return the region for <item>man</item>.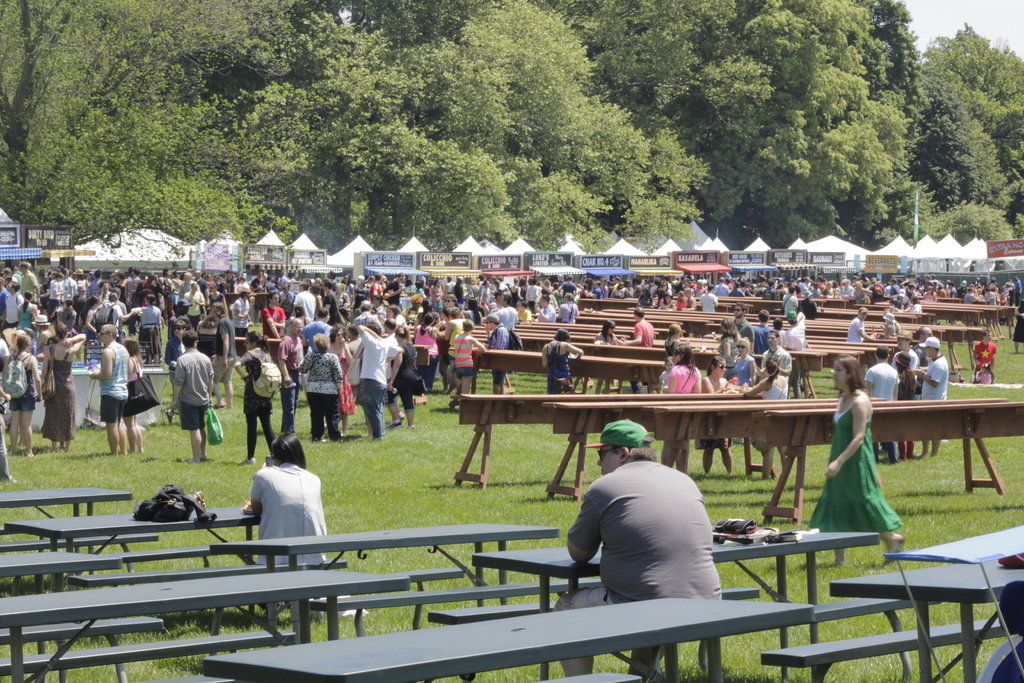
{"left": 698, "top": 286, "right": 717, "bottom": 315}.
